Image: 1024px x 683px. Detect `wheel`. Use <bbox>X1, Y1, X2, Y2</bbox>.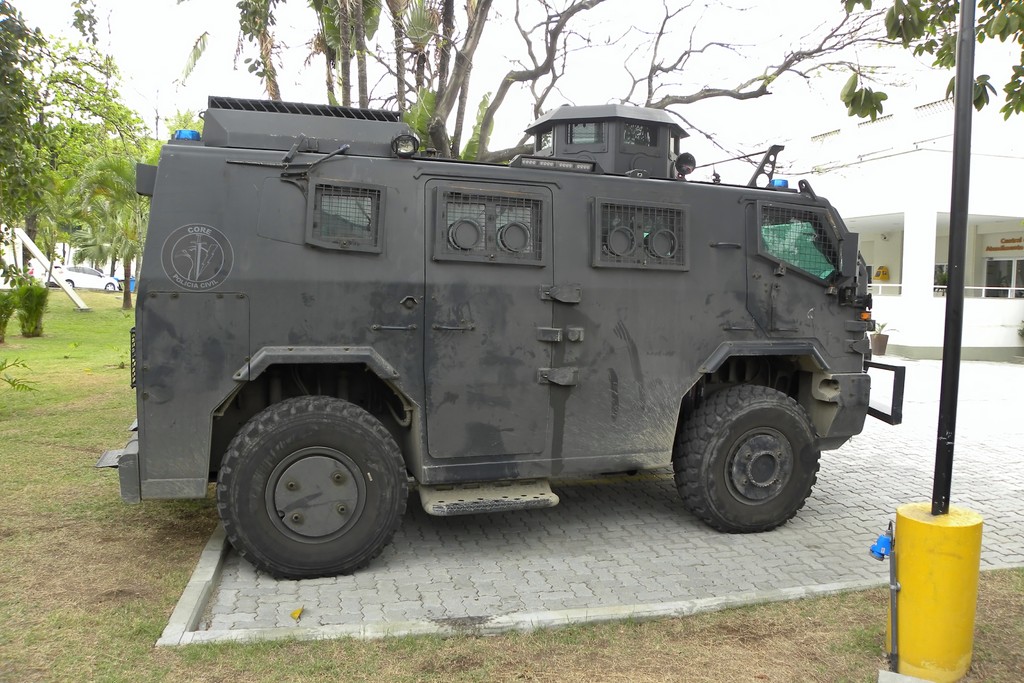
<bbox>671, 388, 819, 530</bbox>.
